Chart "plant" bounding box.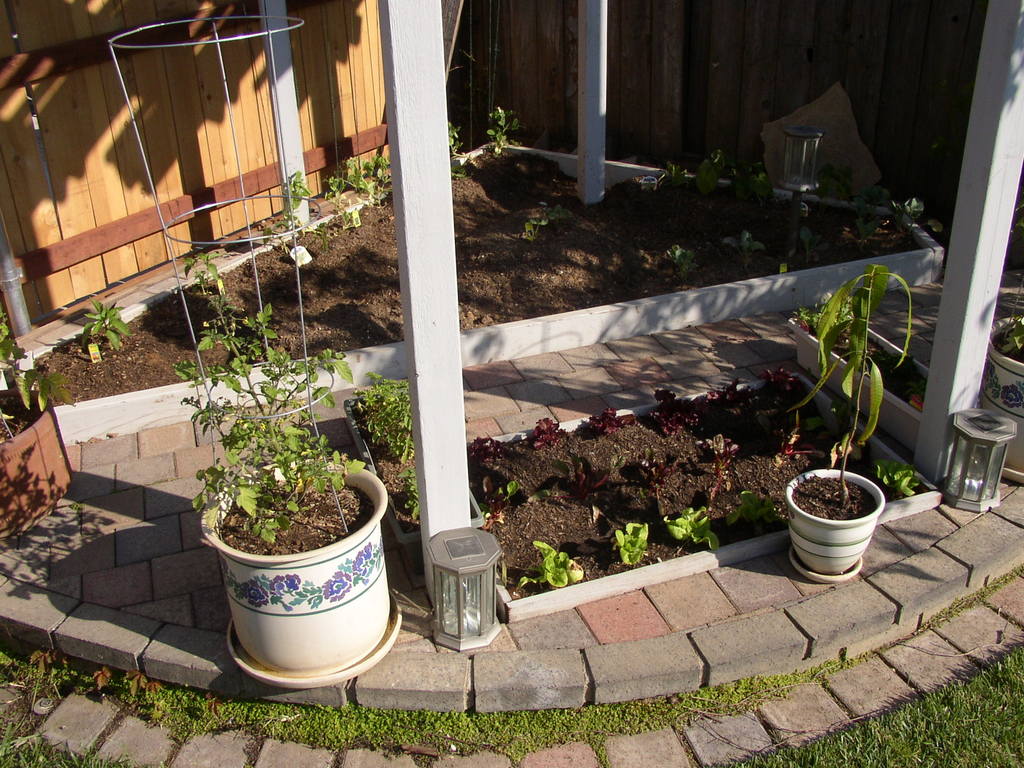
Charted: 392, 471, 424, 516.
